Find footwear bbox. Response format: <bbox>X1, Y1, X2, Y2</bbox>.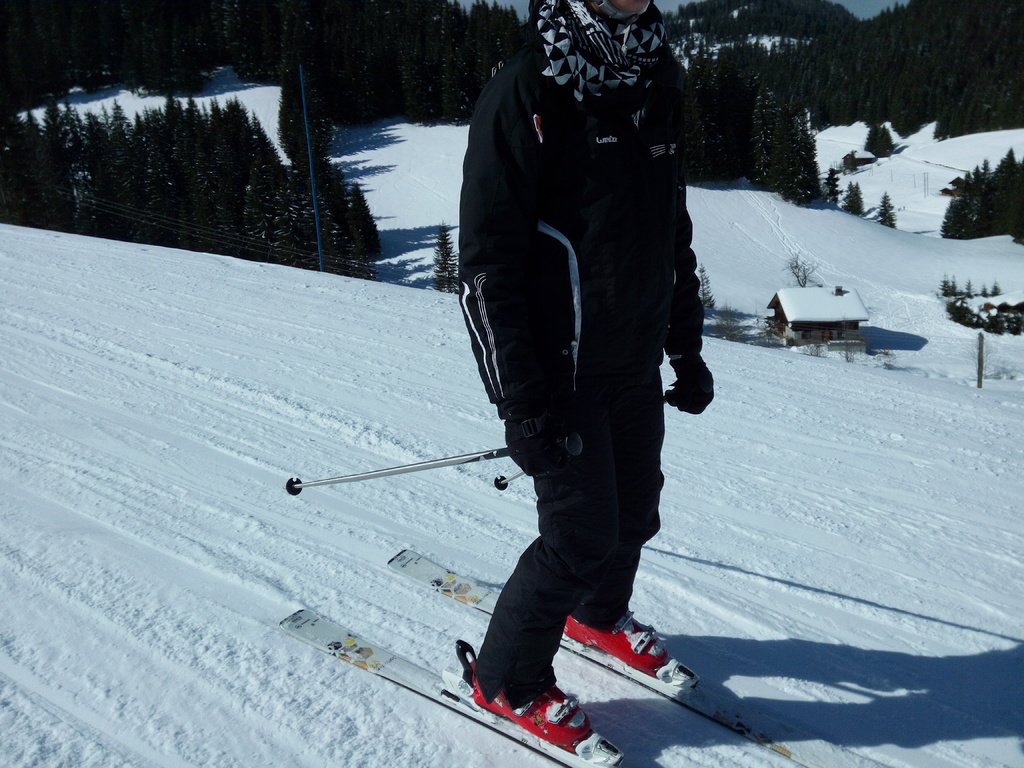
<bbox>548, 616, 668, 684</bbox>.
